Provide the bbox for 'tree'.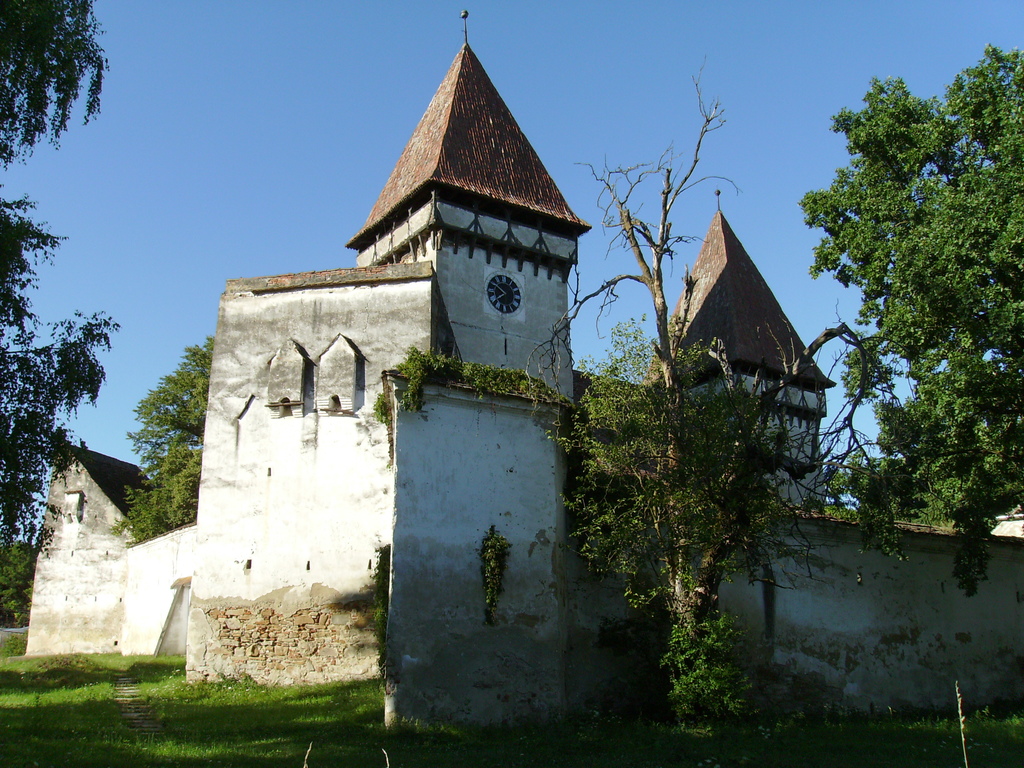
513/47/912/767.
